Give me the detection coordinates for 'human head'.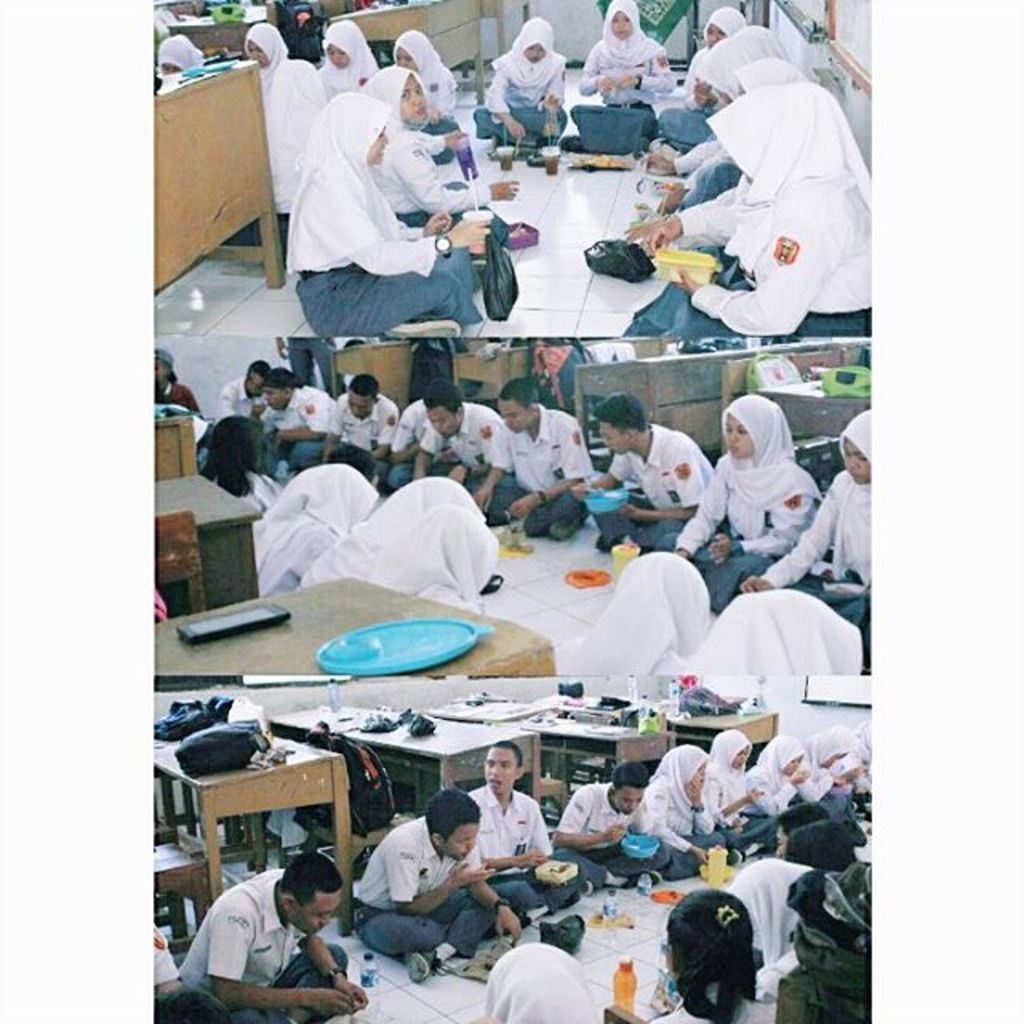
686 38 762 99.
